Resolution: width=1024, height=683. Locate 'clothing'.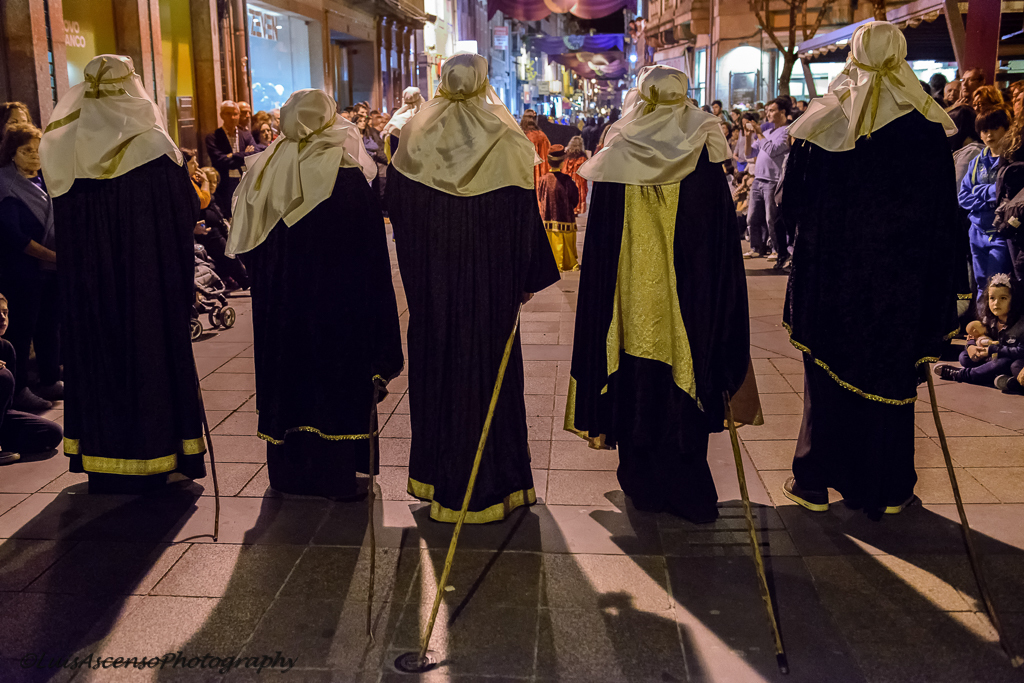
detection(211, 86, 400, 519).
